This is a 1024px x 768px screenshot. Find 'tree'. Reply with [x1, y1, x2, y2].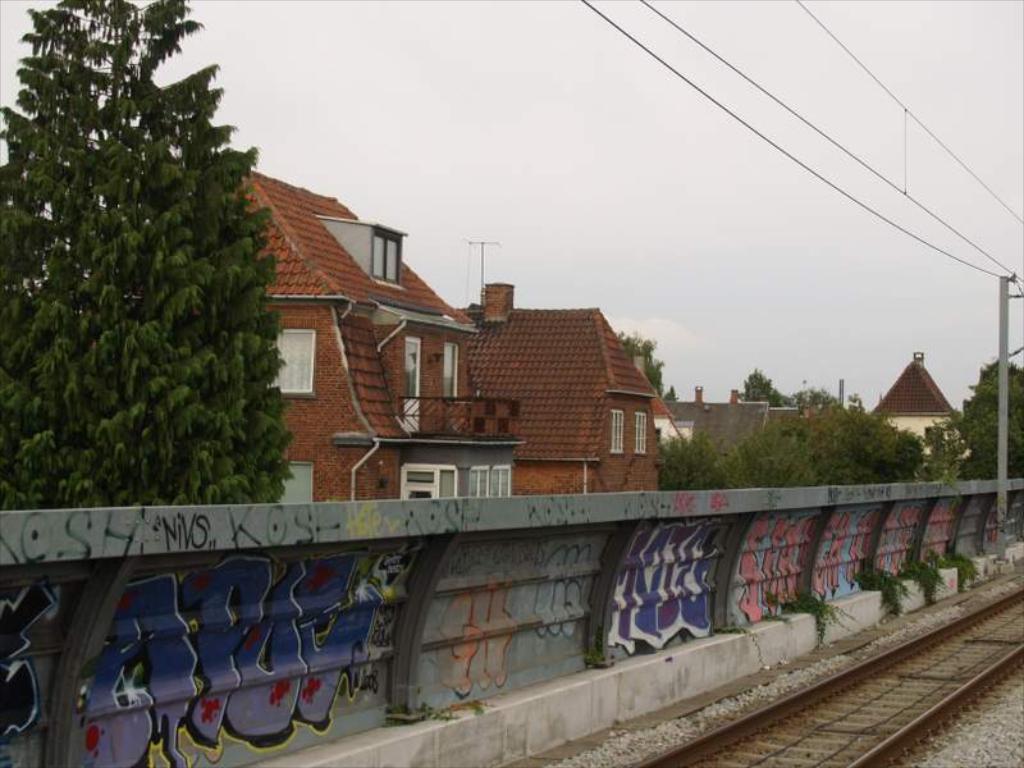
[740, 366, 795, 404].
